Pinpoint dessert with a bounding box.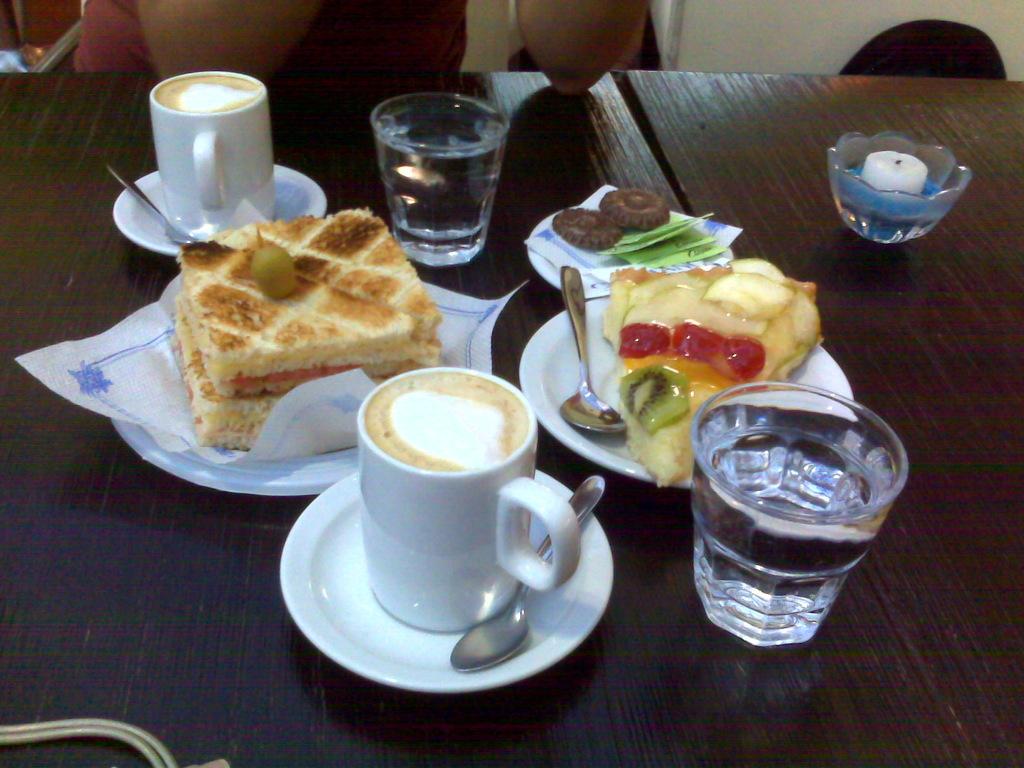
<region>139, 207, 433, 454</region>.
